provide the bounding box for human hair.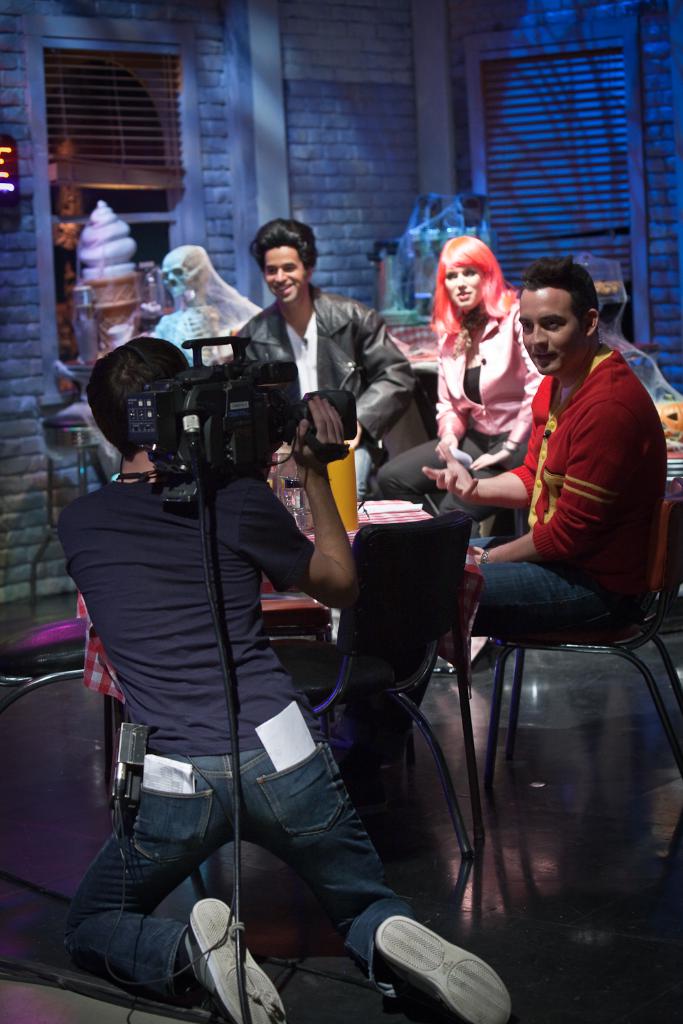
(85, 336, 193, 469).
